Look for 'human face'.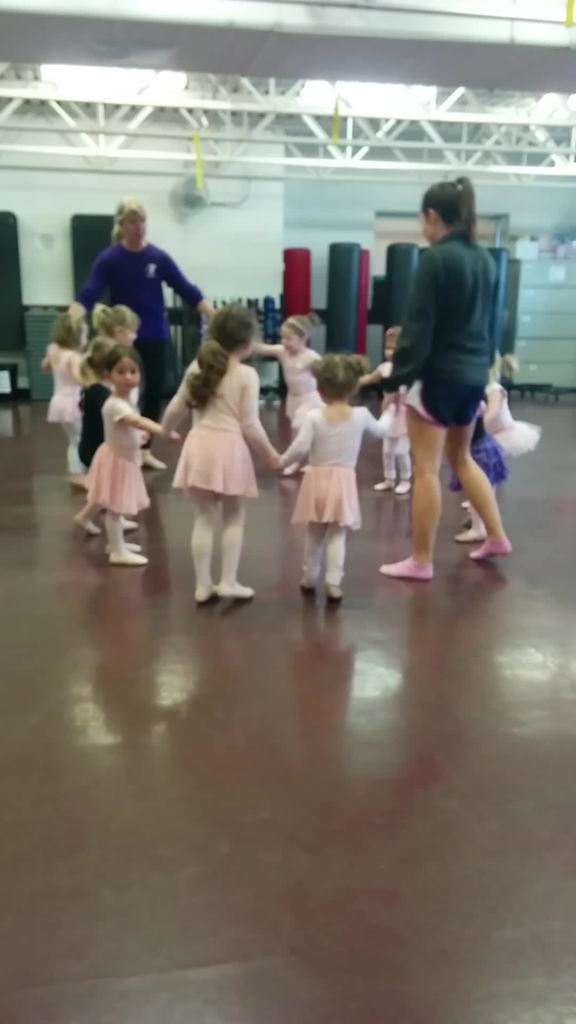
Found: <bbox>113, 359, 140, 392</bbox>.
